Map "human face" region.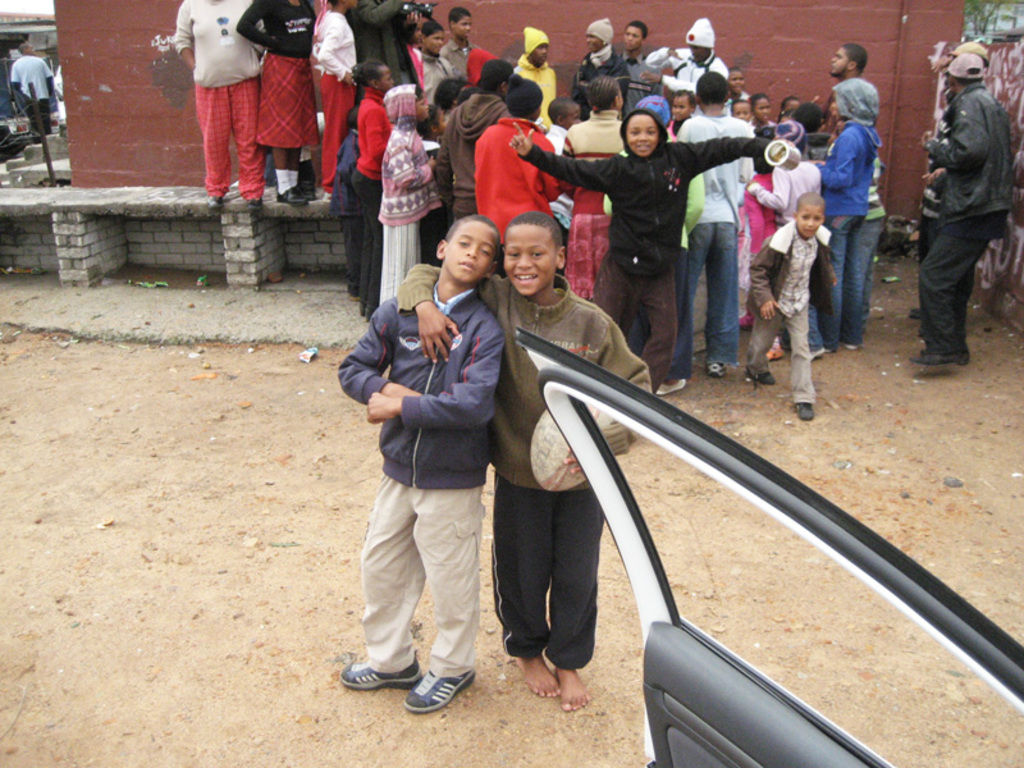
Mapped to [626,114,660,155].
